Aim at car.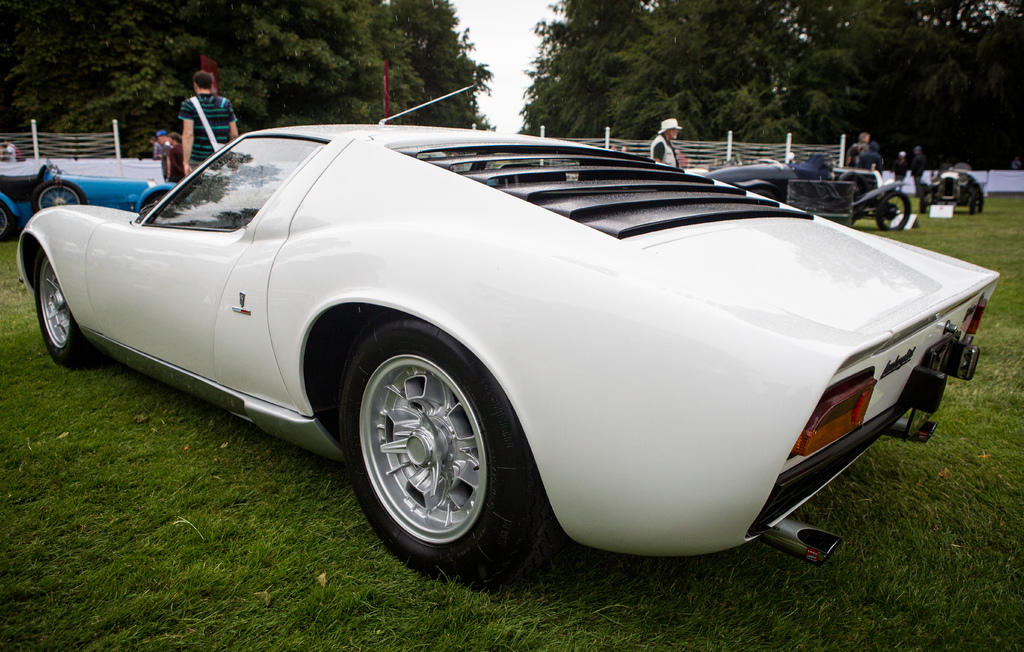
Aimed at <box>21,111,998,572</box>.
